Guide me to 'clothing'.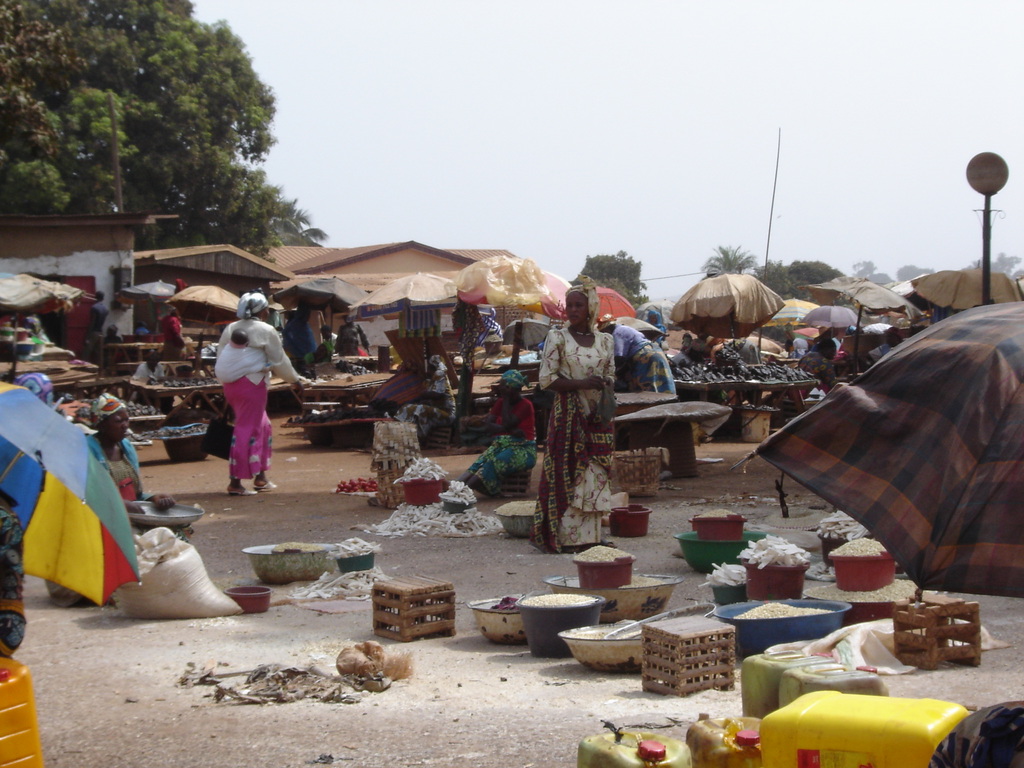
Guidance: rect(335, 324, 371, 351).
